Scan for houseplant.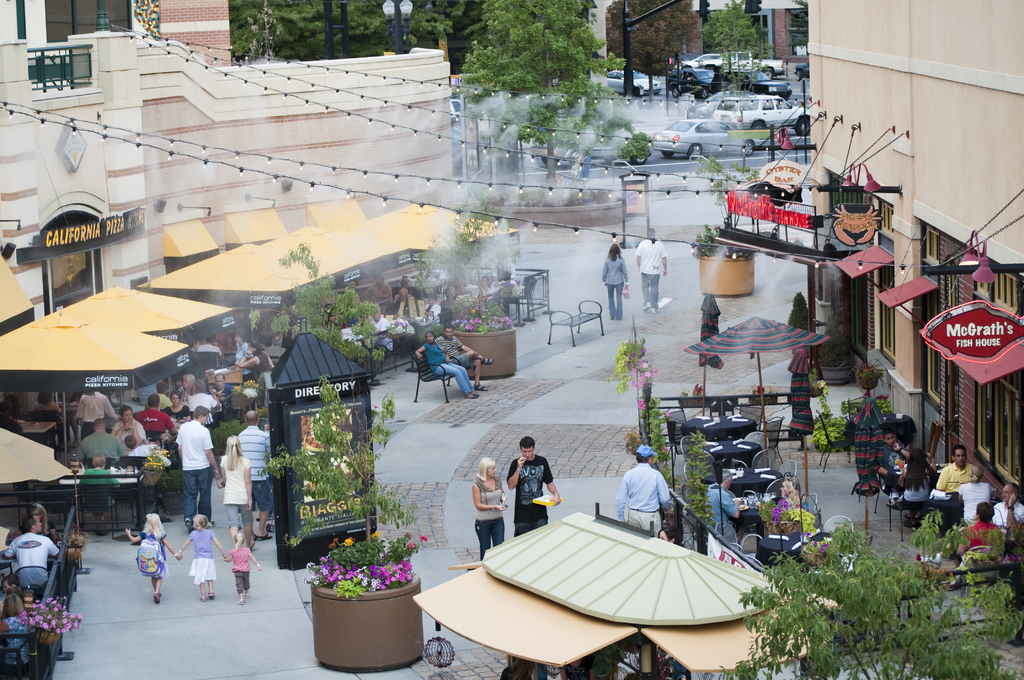
Scan result: [x1=252, y1=373, x2=435, y2=673].
